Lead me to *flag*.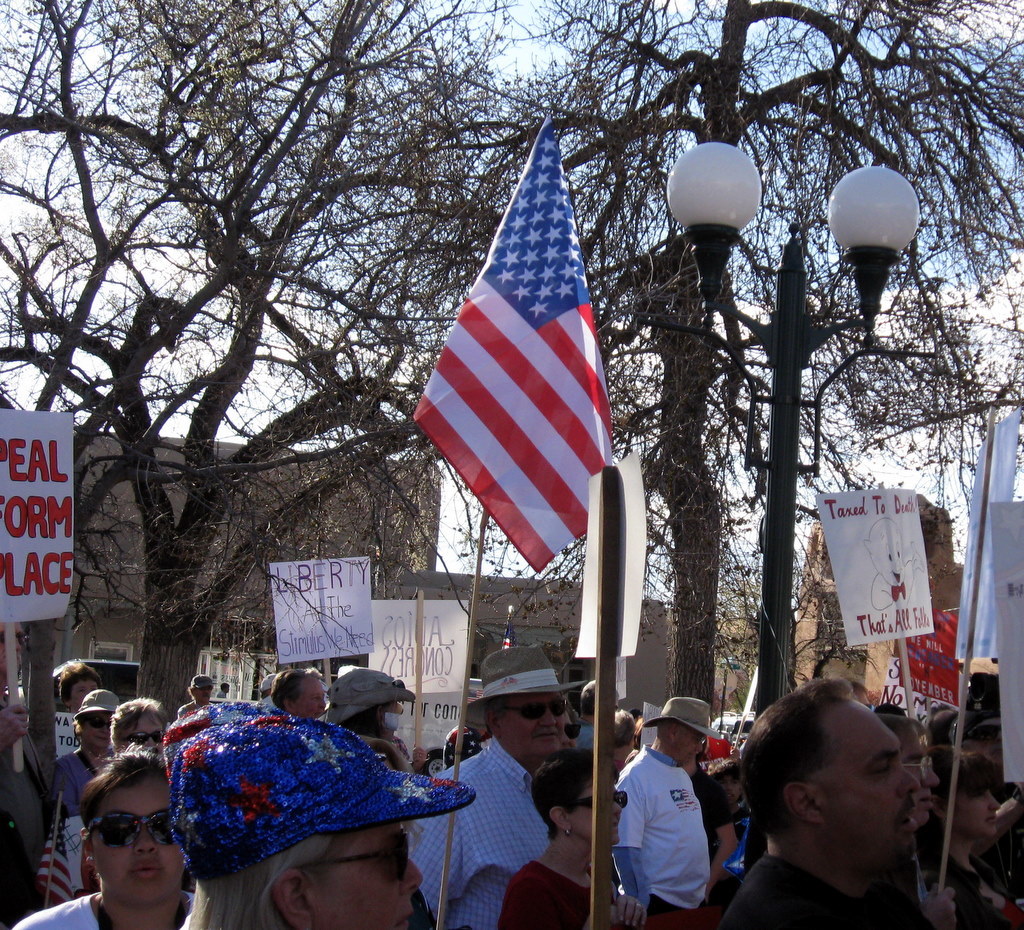
Lead to <region>879, 607, 974, 693</region>.
